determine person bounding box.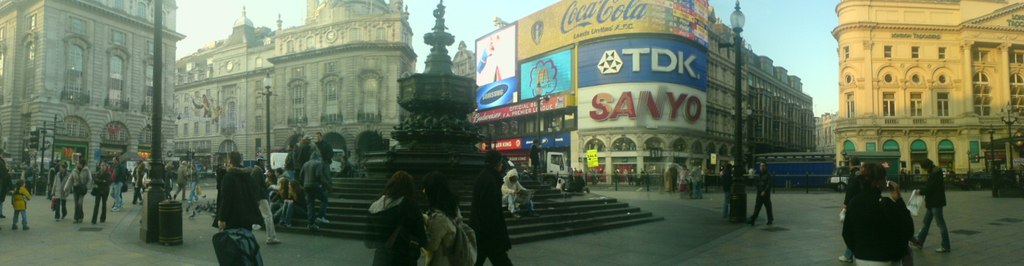
Determined: <bbox>171, 160, 187, 201</bbox>.
